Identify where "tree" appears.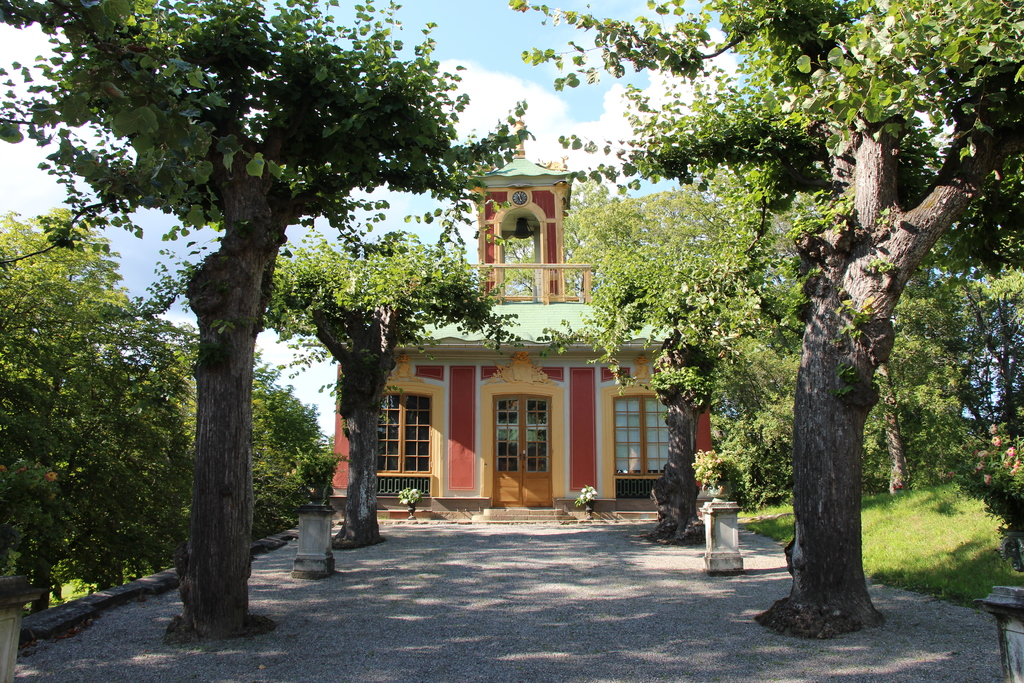
Appears at 559, 185, 974, 547.
